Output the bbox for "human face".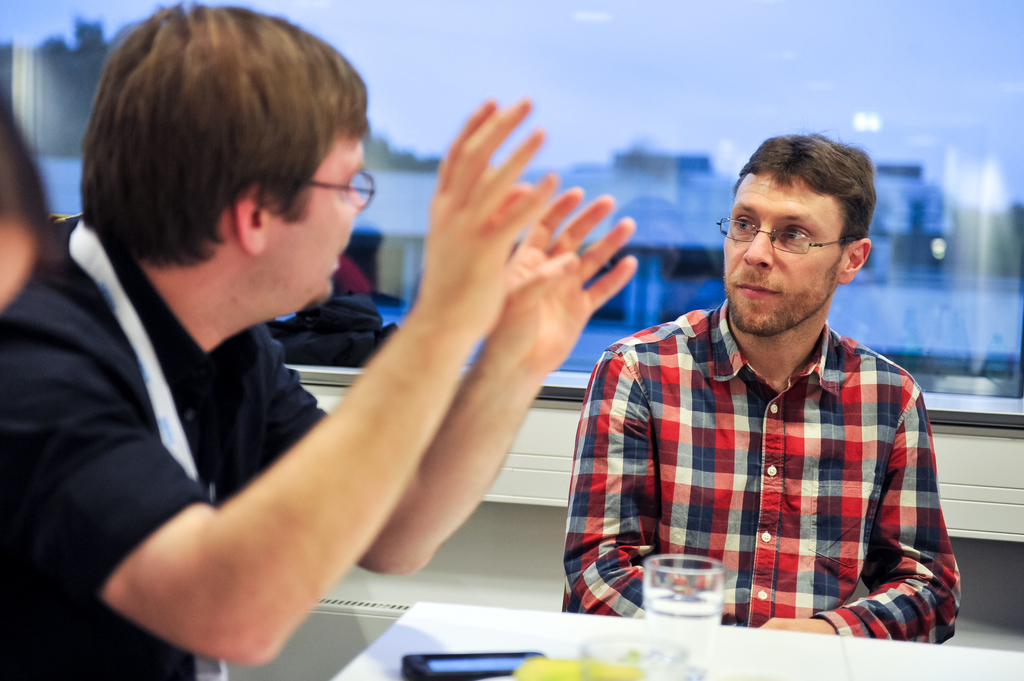
BBox(266, 131, 367, 308).
